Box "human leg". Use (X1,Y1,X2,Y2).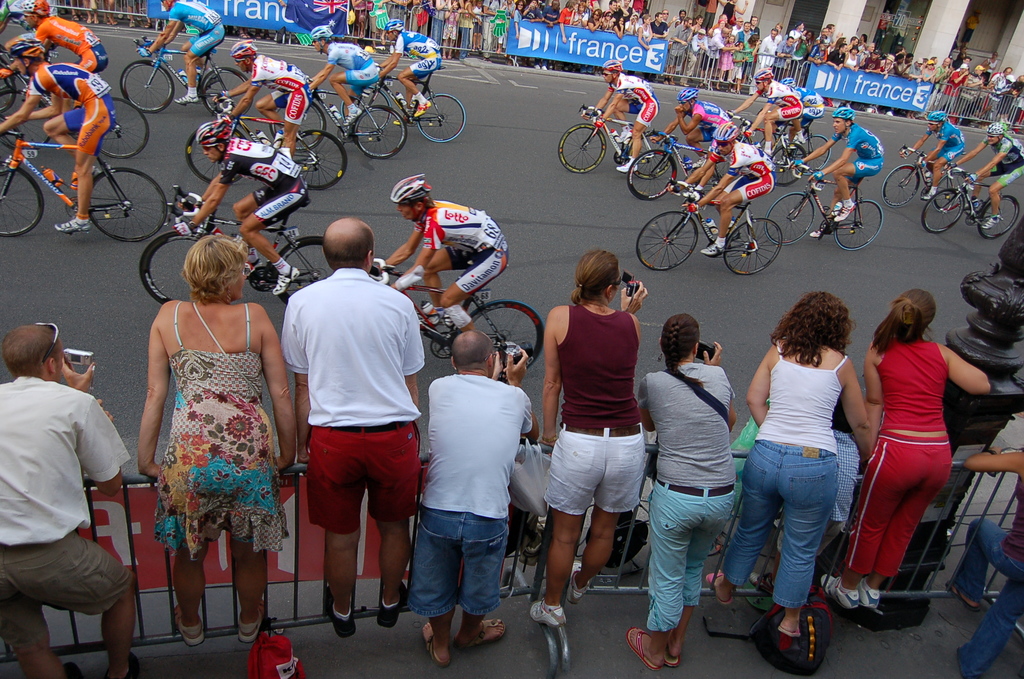
(250,92,287,121).
